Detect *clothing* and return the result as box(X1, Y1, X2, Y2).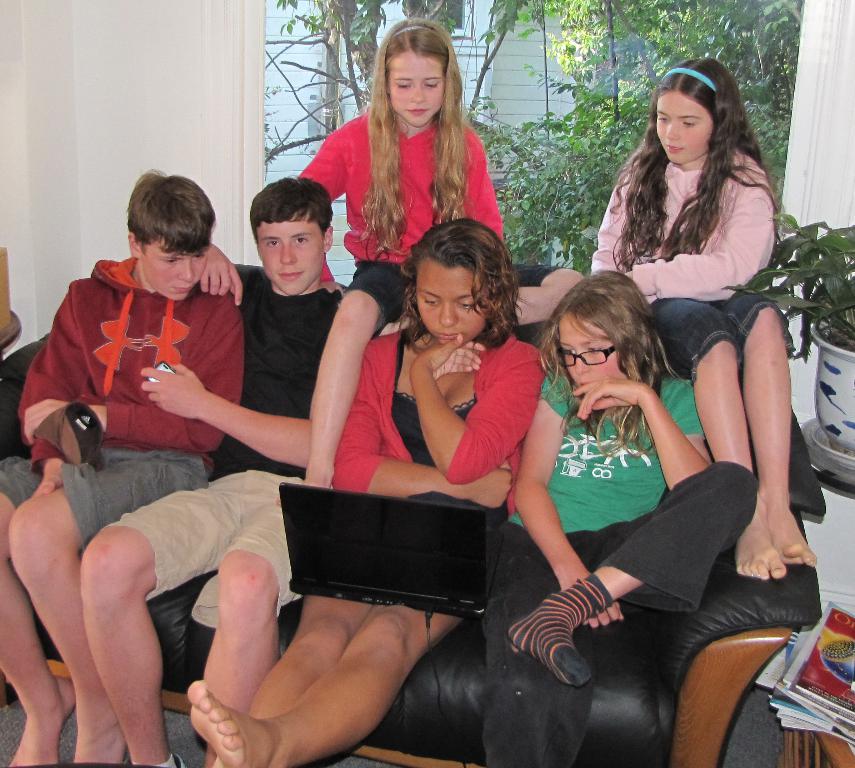
box(285, 110, 513, 354).
